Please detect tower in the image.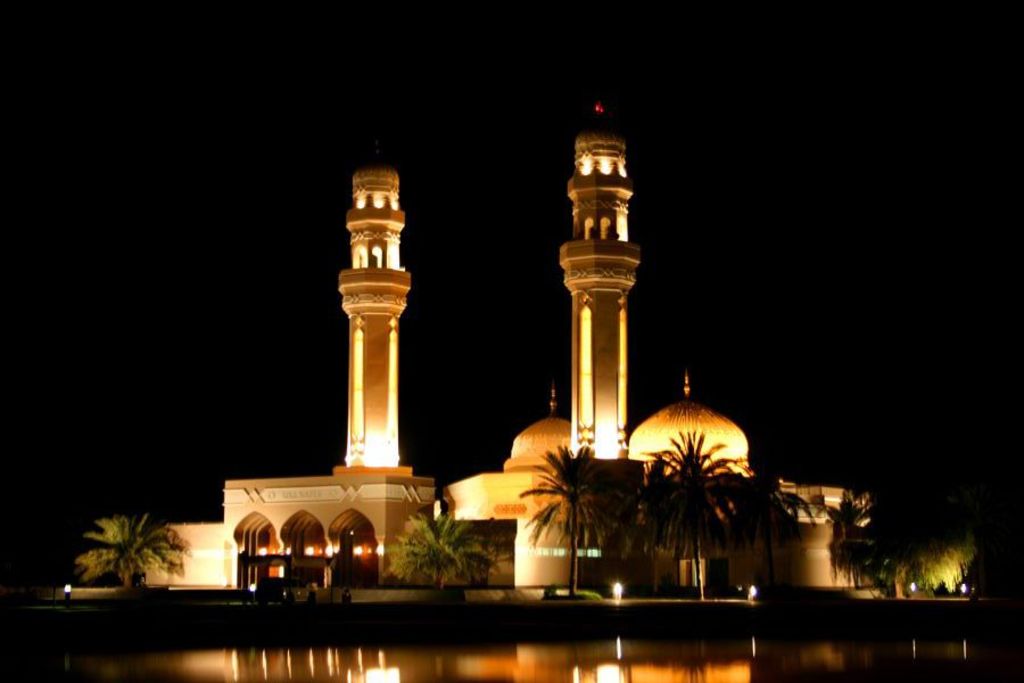
531/74/666/455.
